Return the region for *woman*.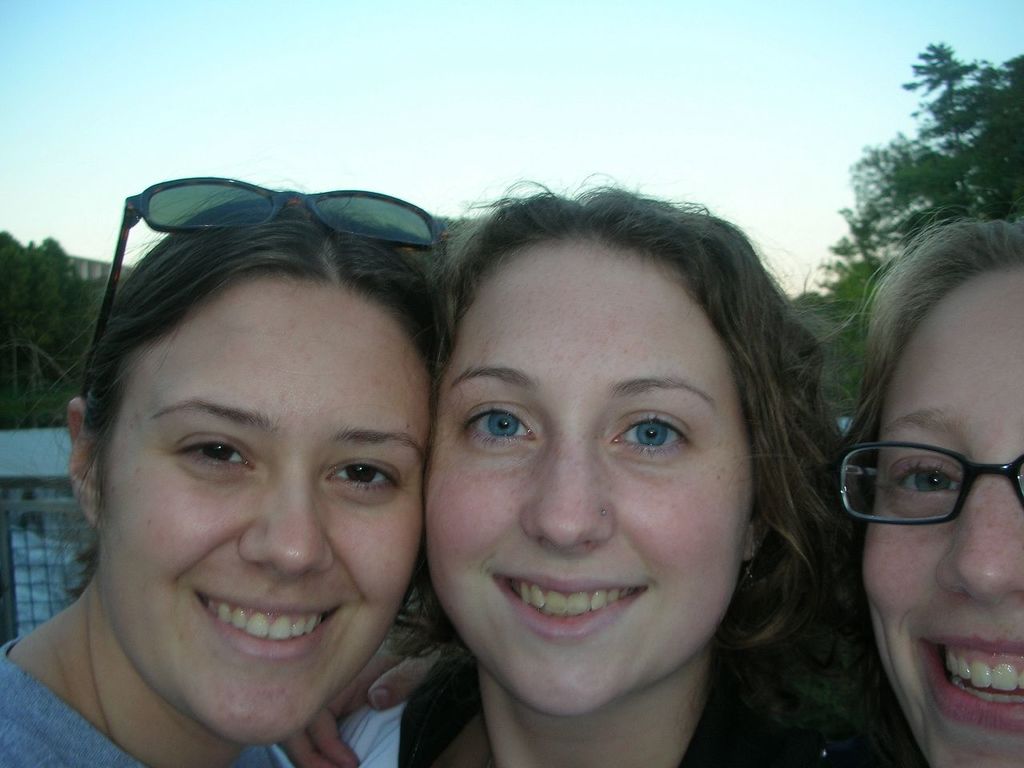
rect(0, 172, 439, 767).
